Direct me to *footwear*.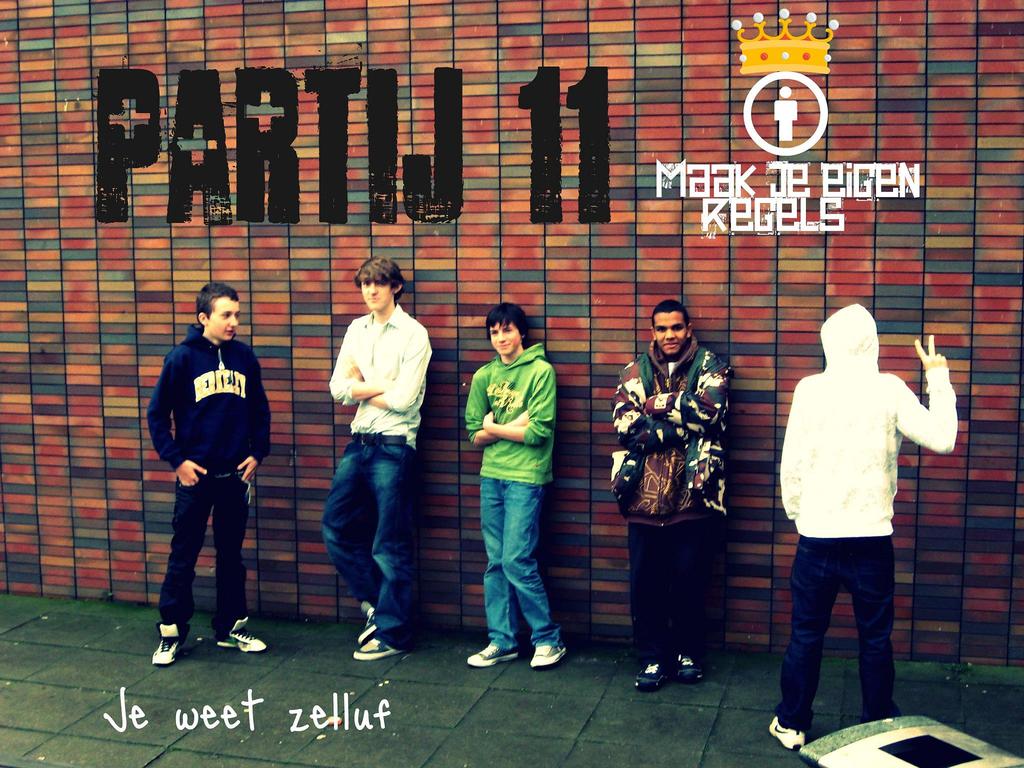
Direction: 530, 640, 567, 664.
